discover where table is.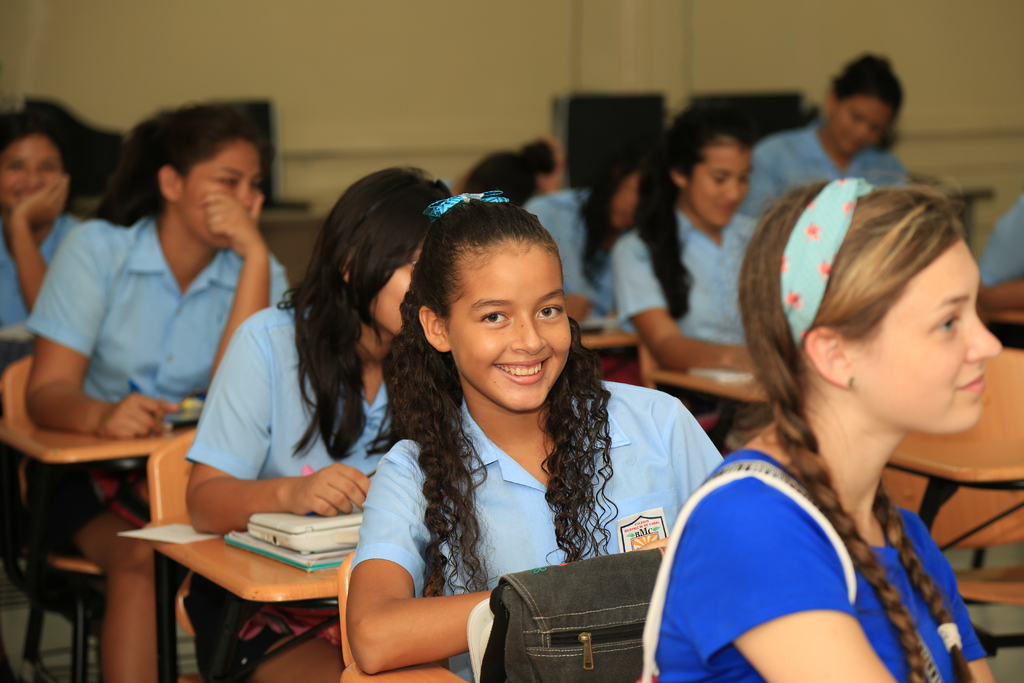
Discovered at x1=580, y1=330, x2=638, y2=359.
